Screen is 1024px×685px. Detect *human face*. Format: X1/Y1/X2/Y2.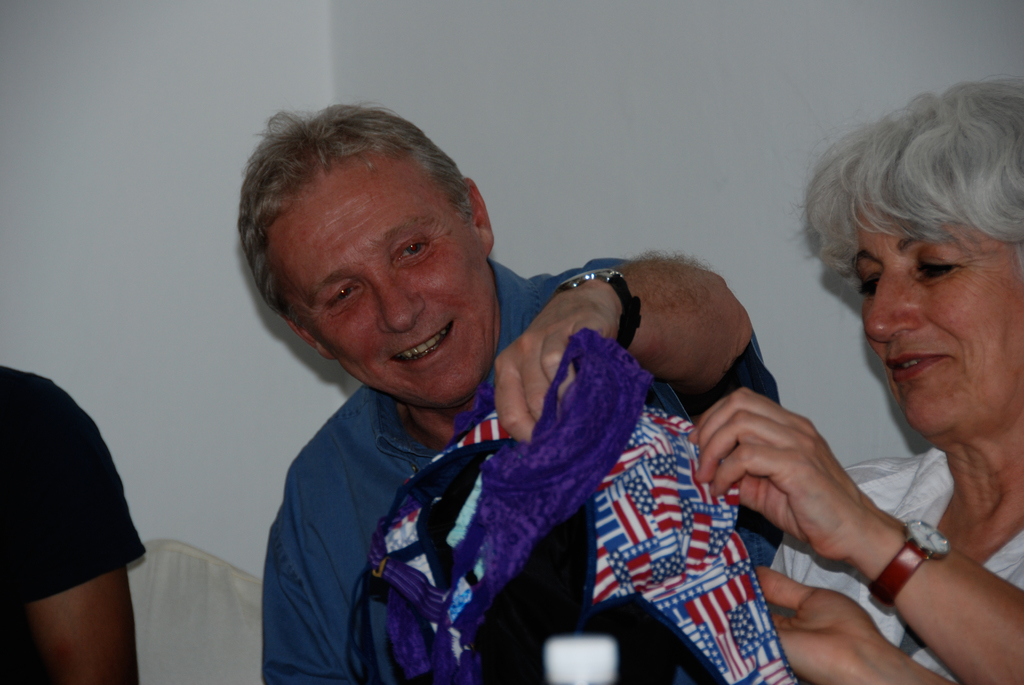
862/211/1023/421.
